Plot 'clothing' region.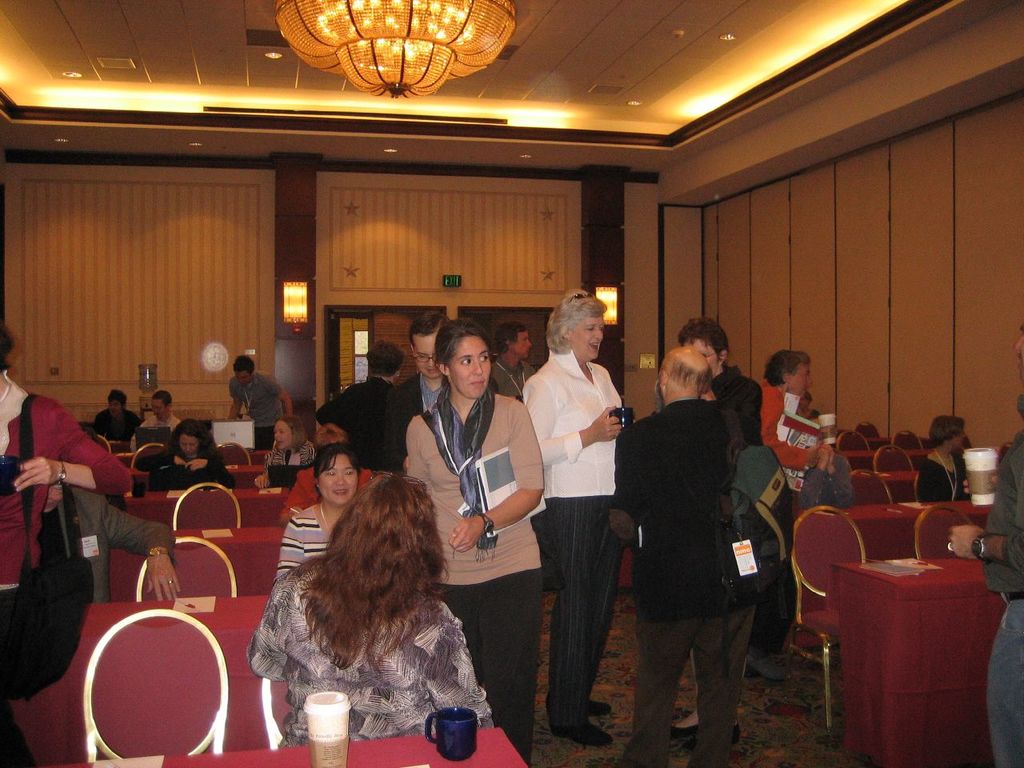
Plotted at {"left": 140, "top": 410, "right": 168, "bottom": 438}.
